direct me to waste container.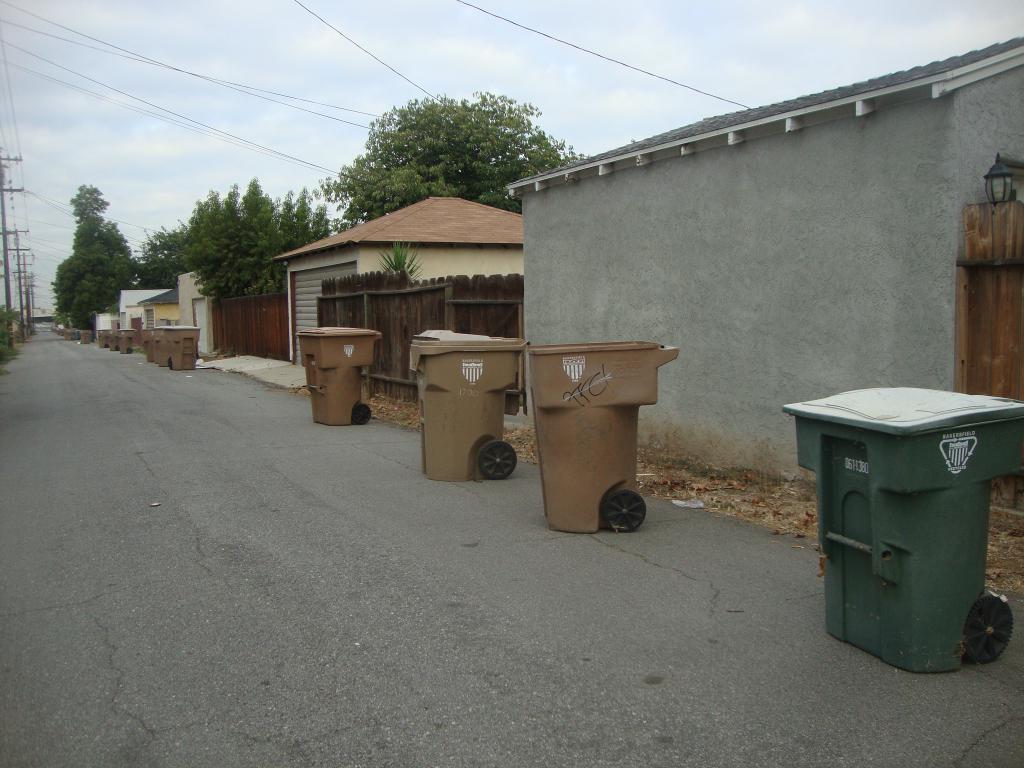
Direction: bbox(809, 401, 1016, 669).
